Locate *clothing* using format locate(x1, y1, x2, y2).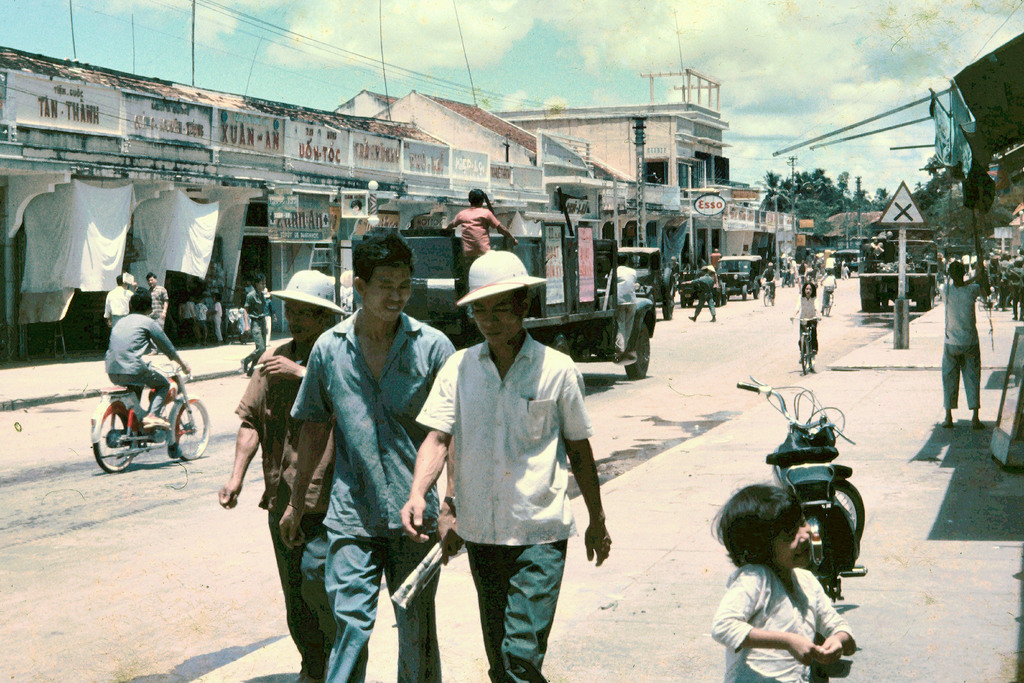
locate(938, 278, 981, 409).
